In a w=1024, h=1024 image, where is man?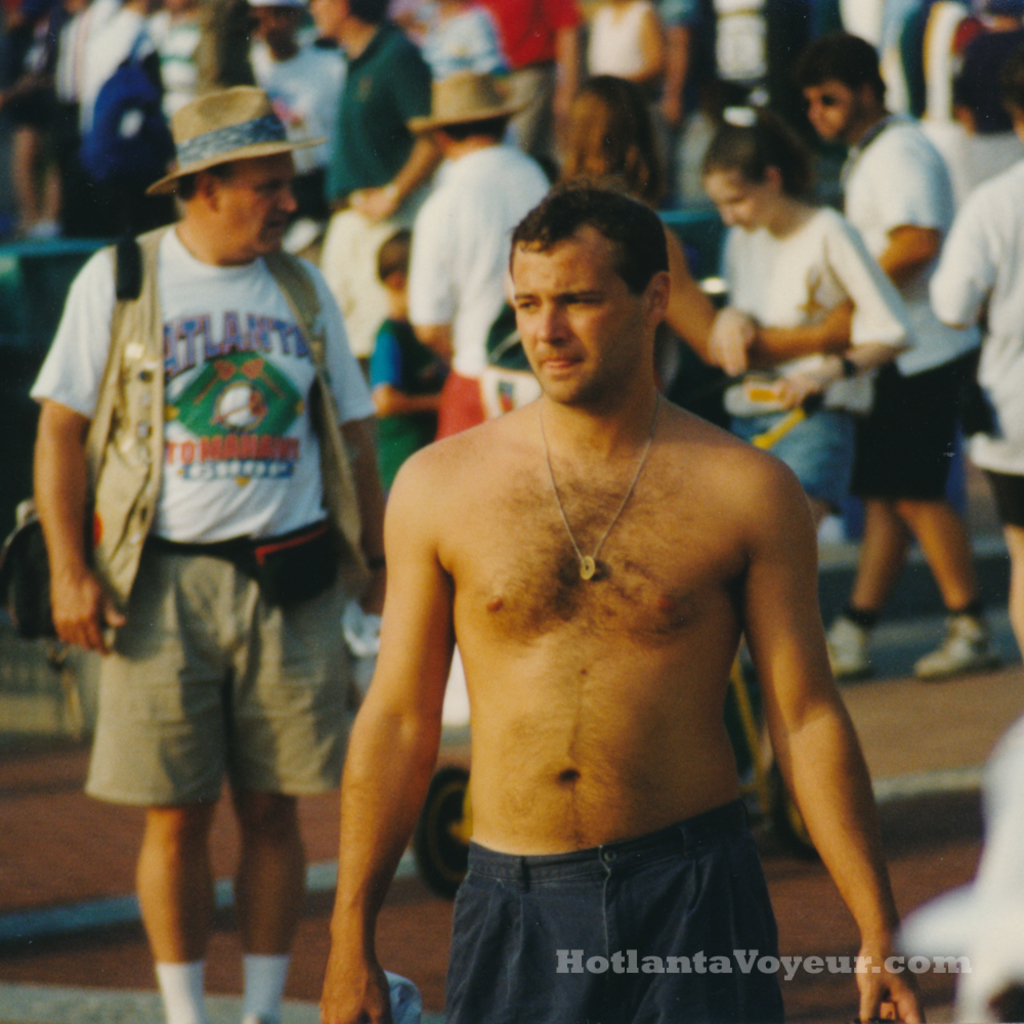
BBox(785, 35, 995, 672).
